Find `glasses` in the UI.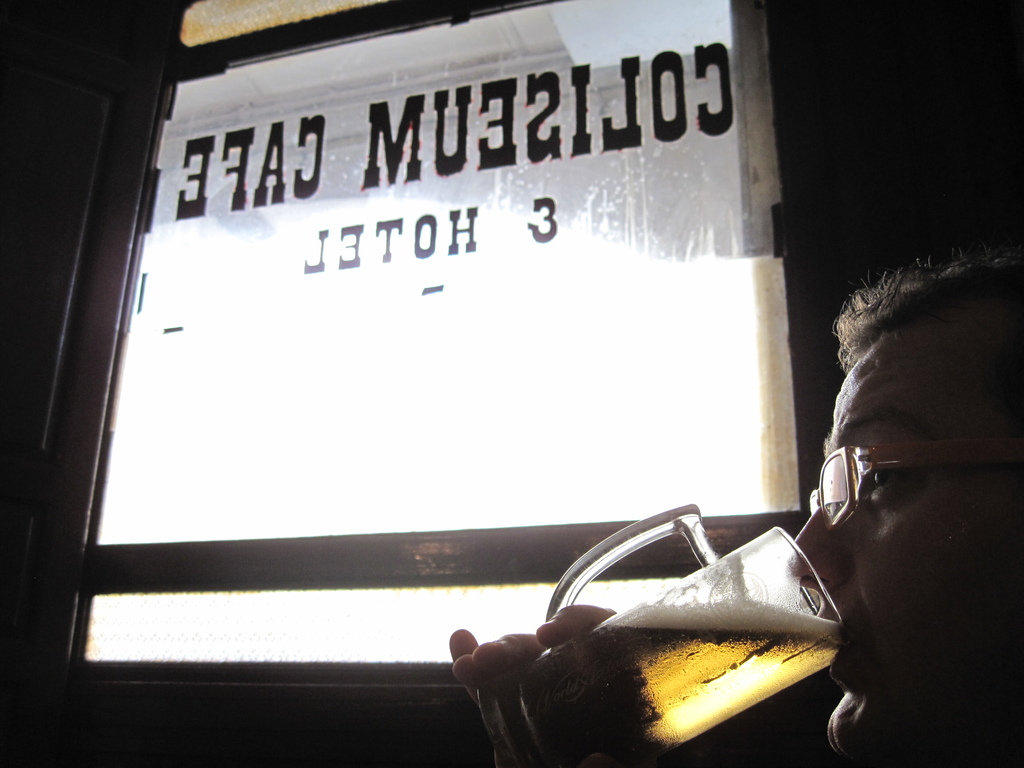
UI element at <box>823,460,975,521</box>.
